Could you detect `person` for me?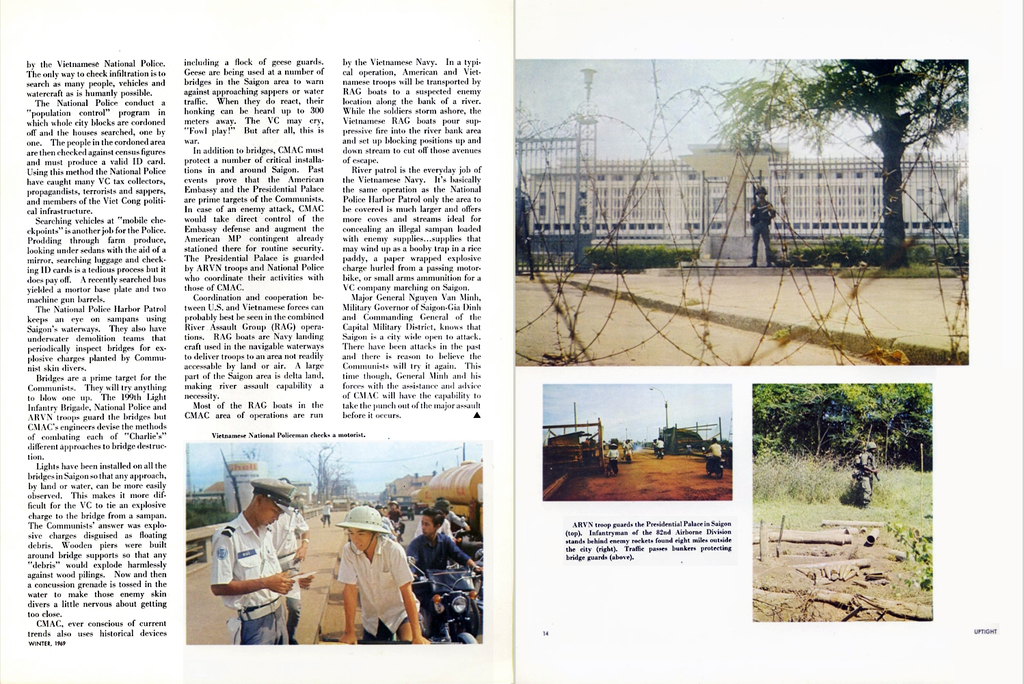
Detection result: left=749, top=191, right=777, bottom=263.
